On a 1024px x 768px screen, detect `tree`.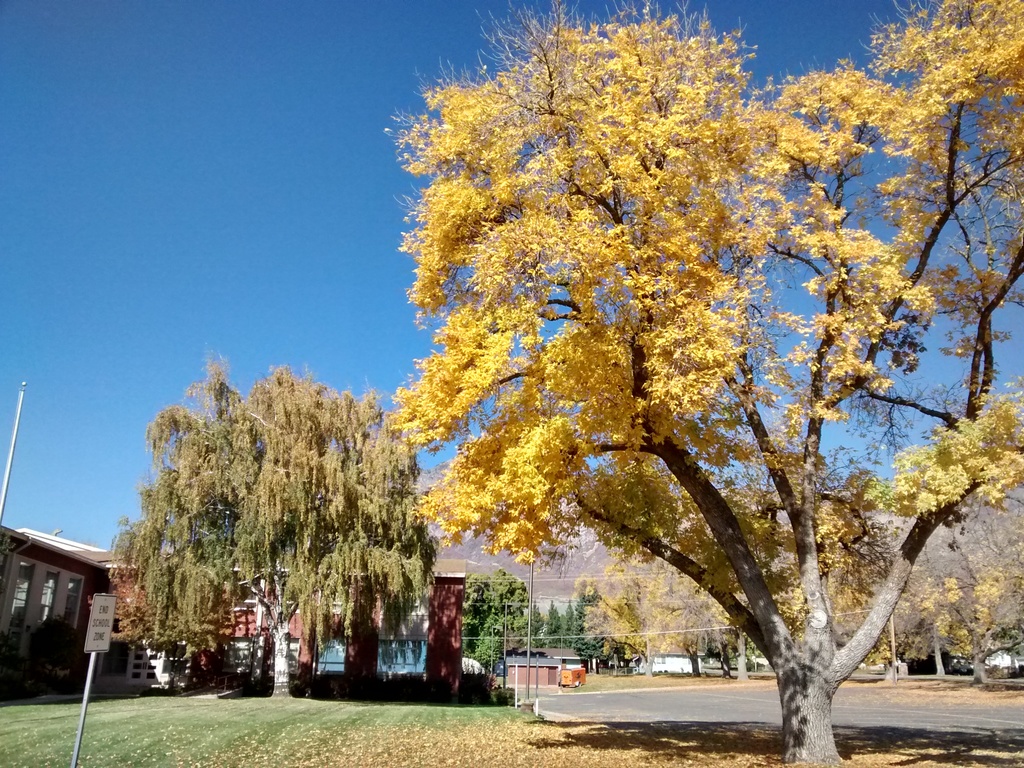
{"left": 383, "top": 0, "right": 1023, "bottom": 767}.
